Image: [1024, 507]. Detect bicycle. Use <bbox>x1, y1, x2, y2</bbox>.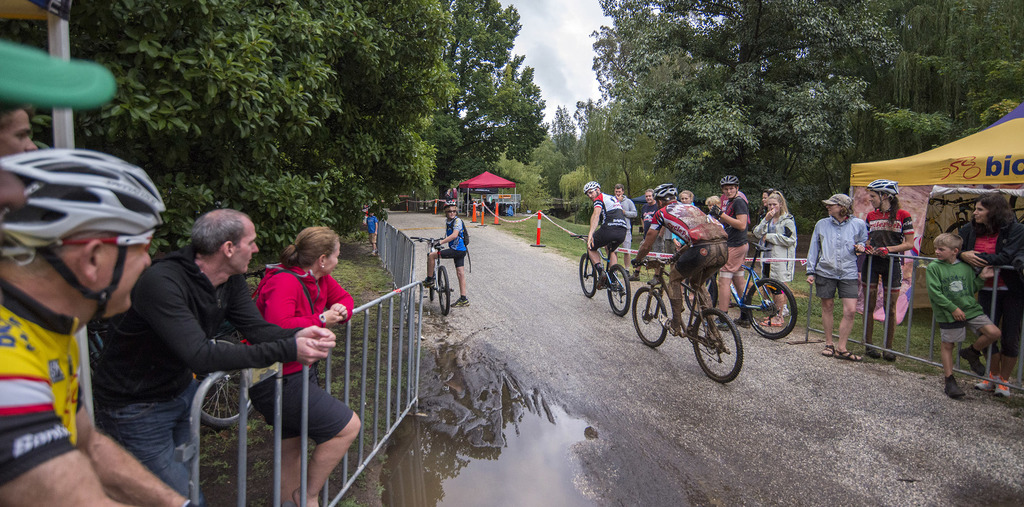
<bbox>570, 234, 630, 314</bbox>.
